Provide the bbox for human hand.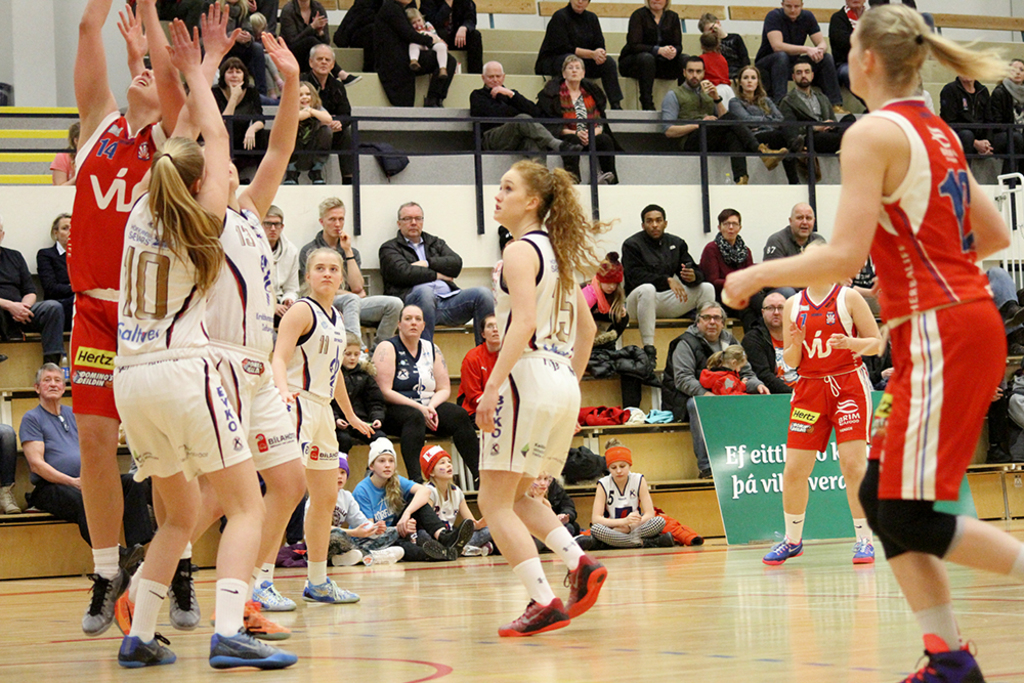
Rect(452, 26, 469, 51).
